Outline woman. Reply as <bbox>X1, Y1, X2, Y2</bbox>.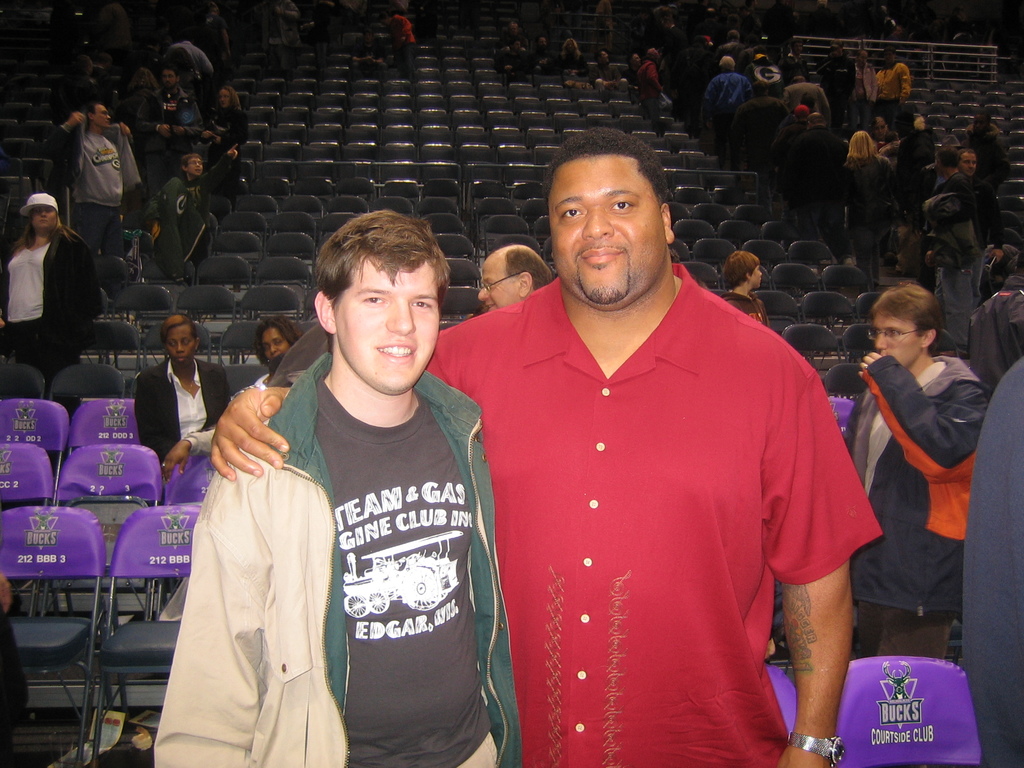
<bbox>199, 86, 244, 186</bbox>.
